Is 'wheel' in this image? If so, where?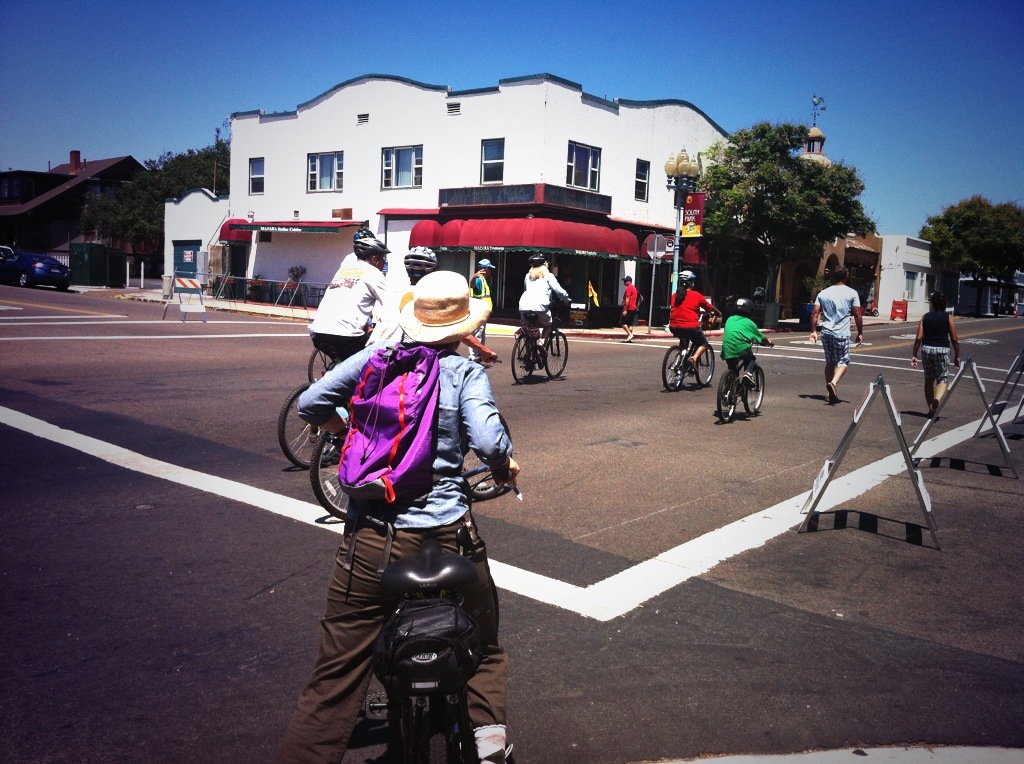
Yes, at (left=275, top=378, right=349, bottom=465).
